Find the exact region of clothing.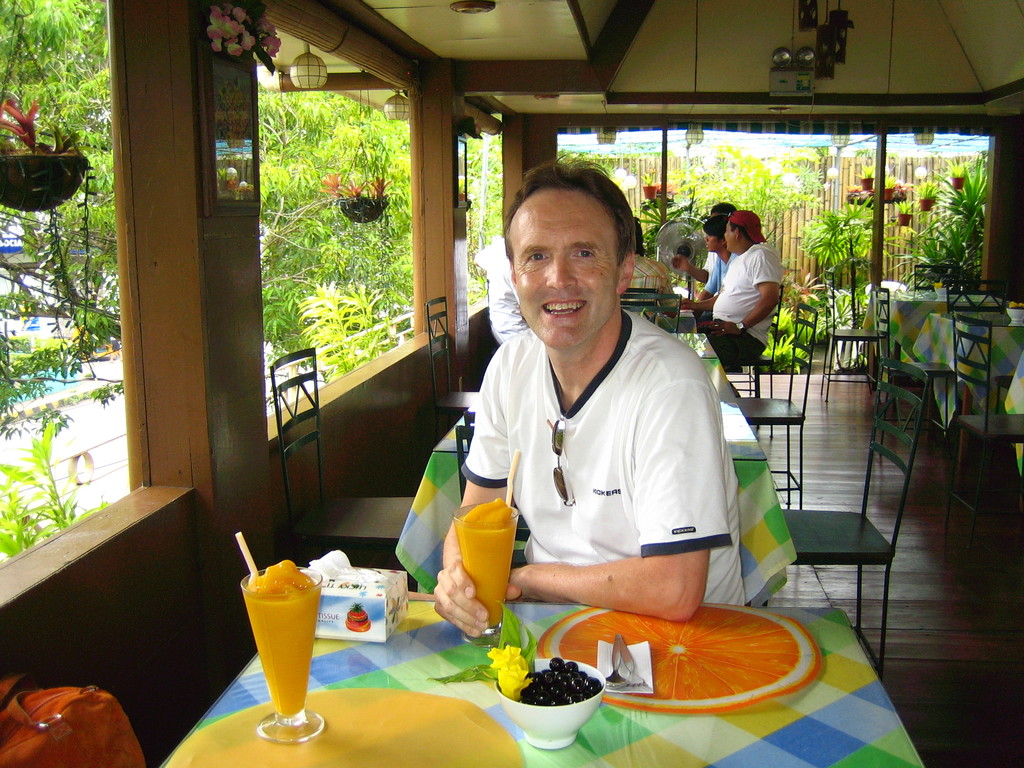
Exact region: [706,241,777,376].
